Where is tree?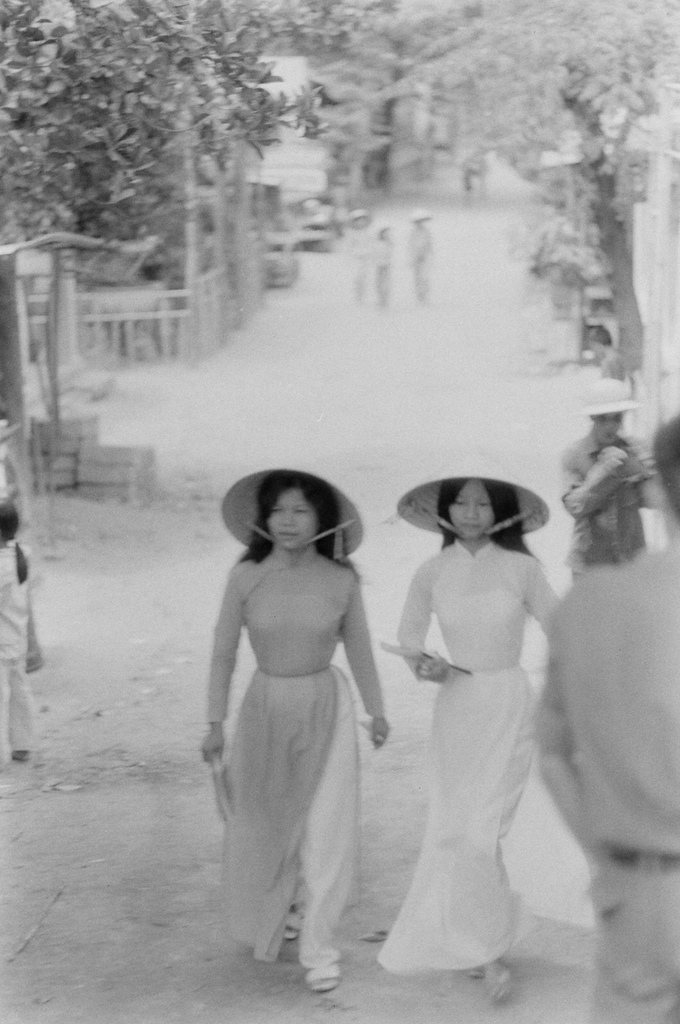
455 0 679 361.
